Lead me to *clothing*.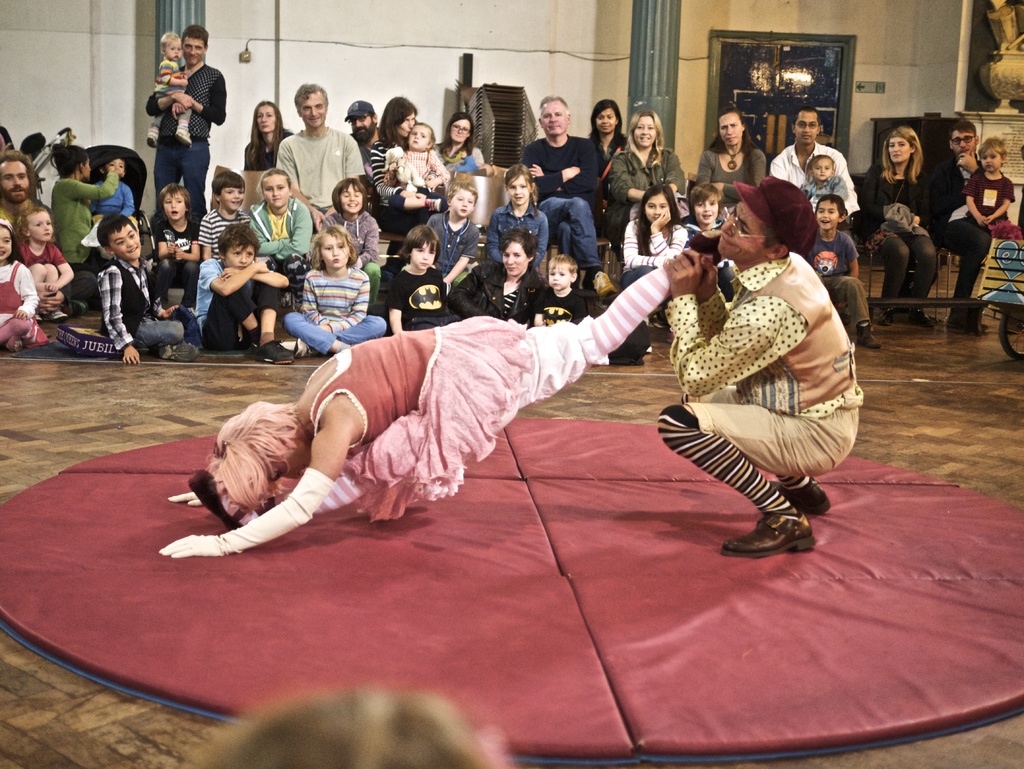
Lead to [left=24, top=239, right=63, bottom=275].
